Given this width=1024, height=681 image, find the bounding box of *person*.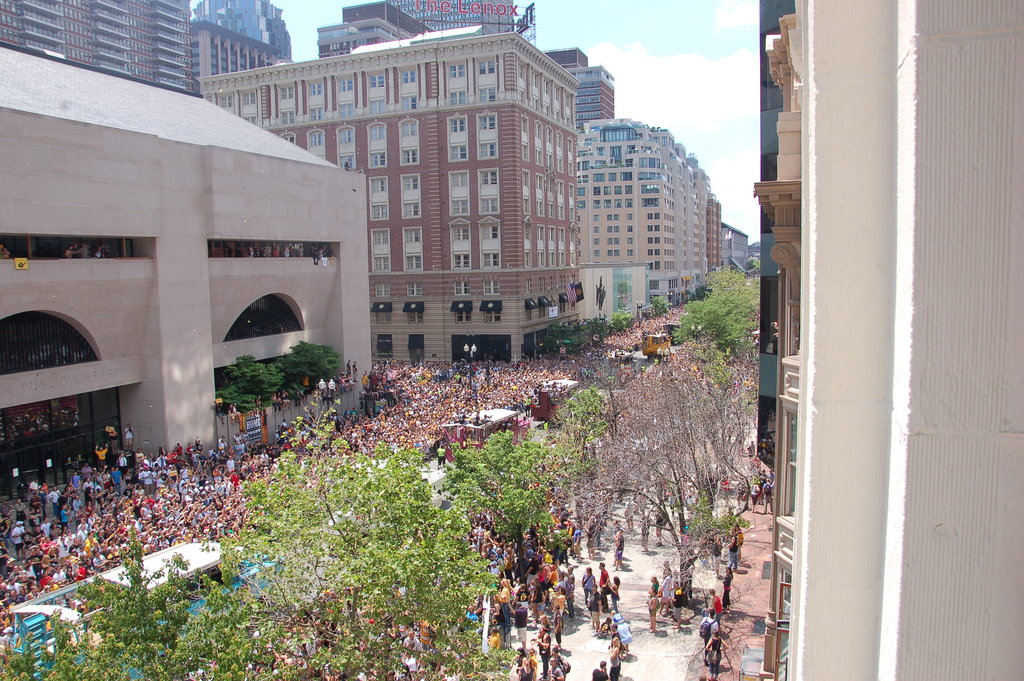
(x1=750, y1=452, x2=776, y2=515).
